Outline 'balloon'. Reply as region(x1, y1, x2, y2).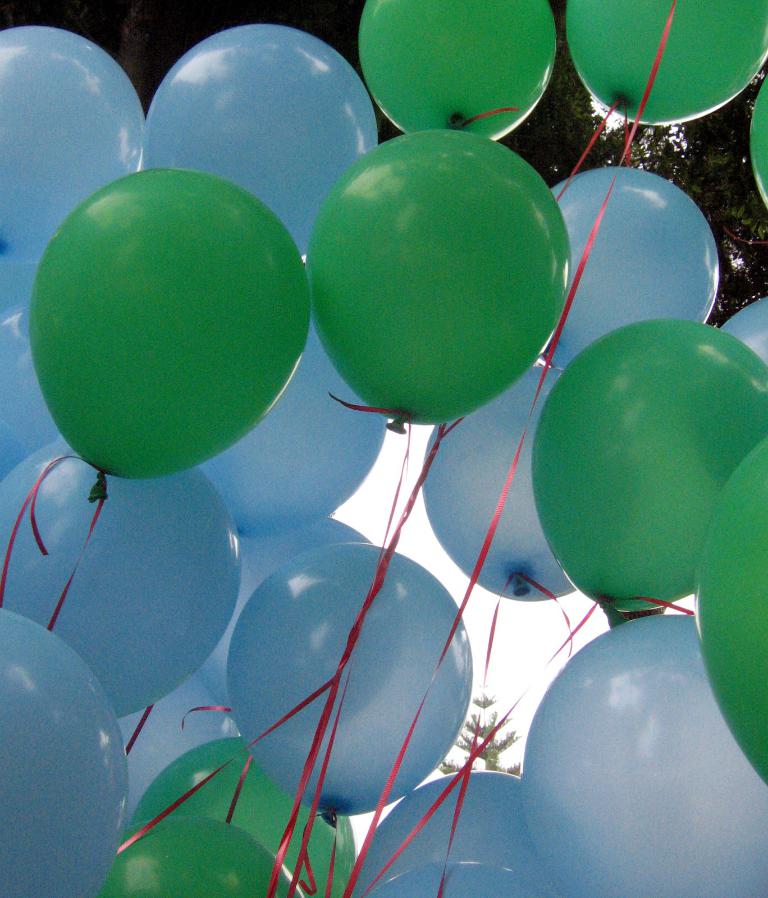
region(0, 260, 58, 475).
